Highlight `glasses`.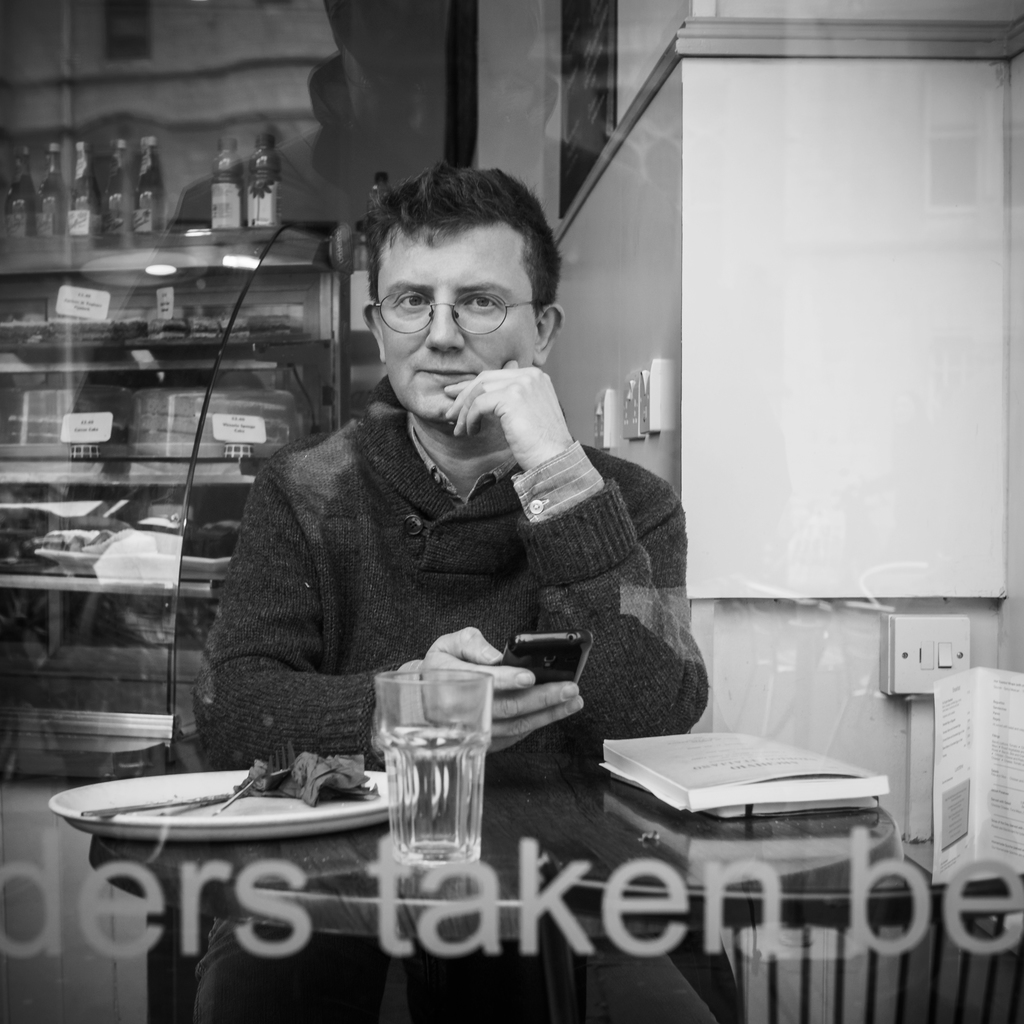
Highlighted region: [358,272,546,337].
